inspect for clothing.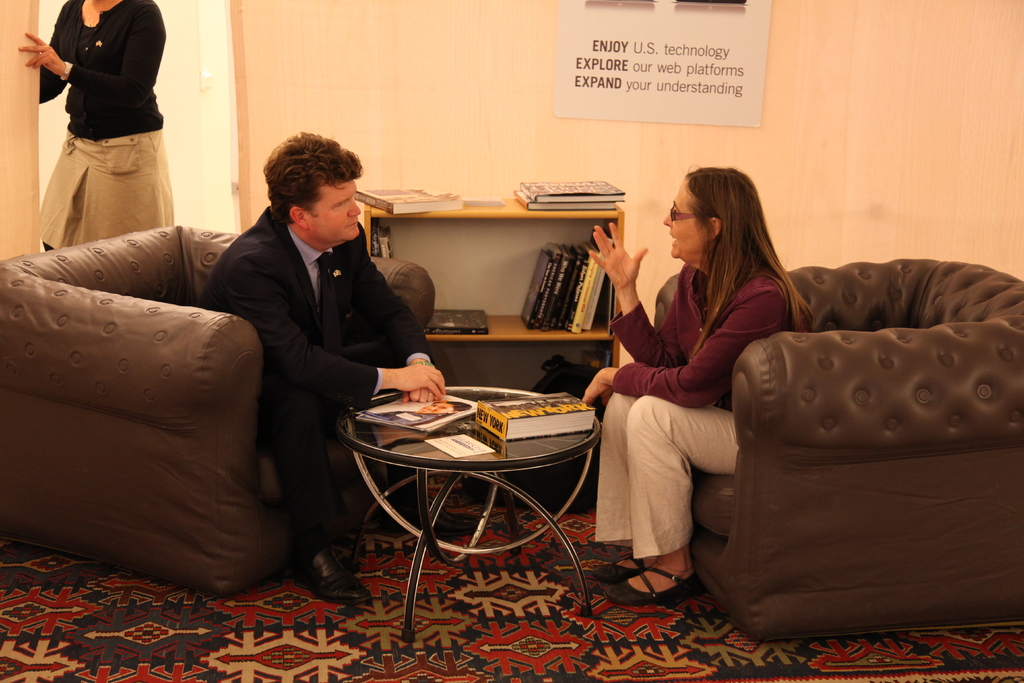
Inspection: 595:395:738:555.
